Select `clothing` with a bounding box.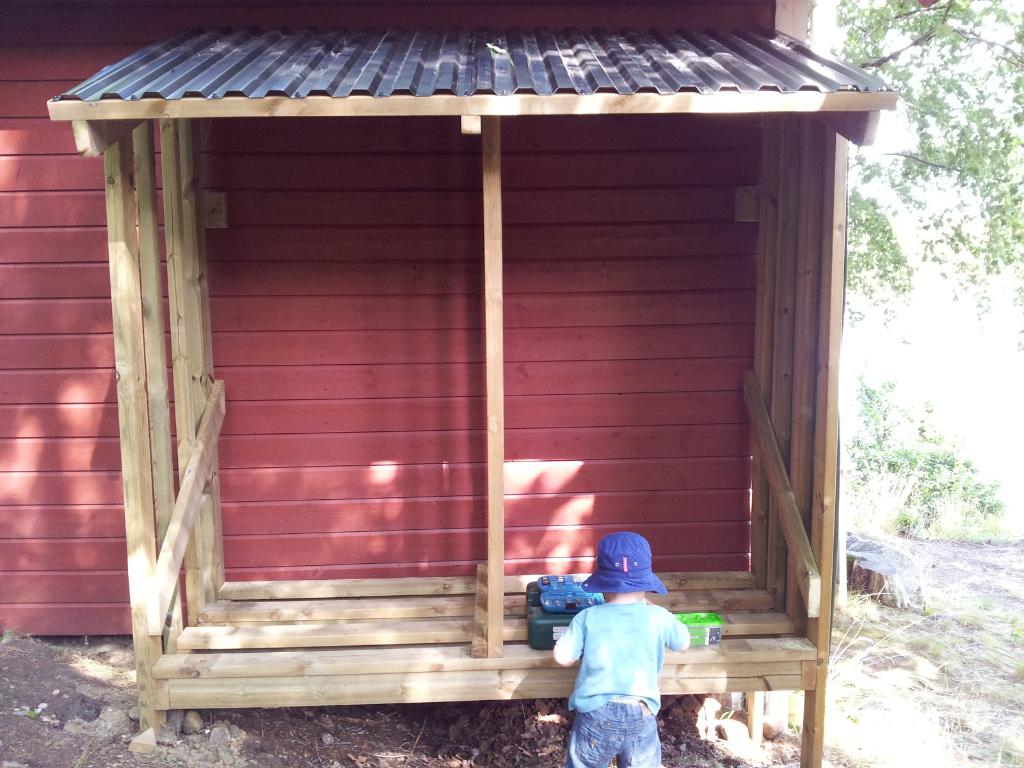
crop(554, 594, 692, 767).
